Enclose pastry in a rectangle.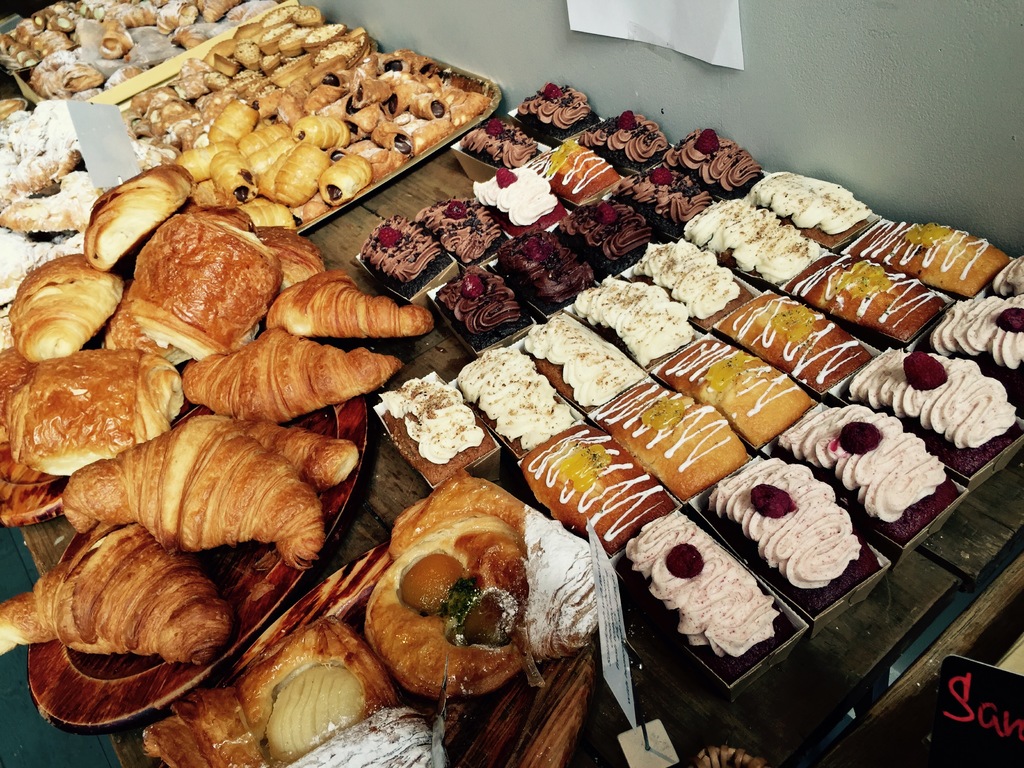
{"x1": 664, "y1": 130, "x2": 767, "y2": 199}.
